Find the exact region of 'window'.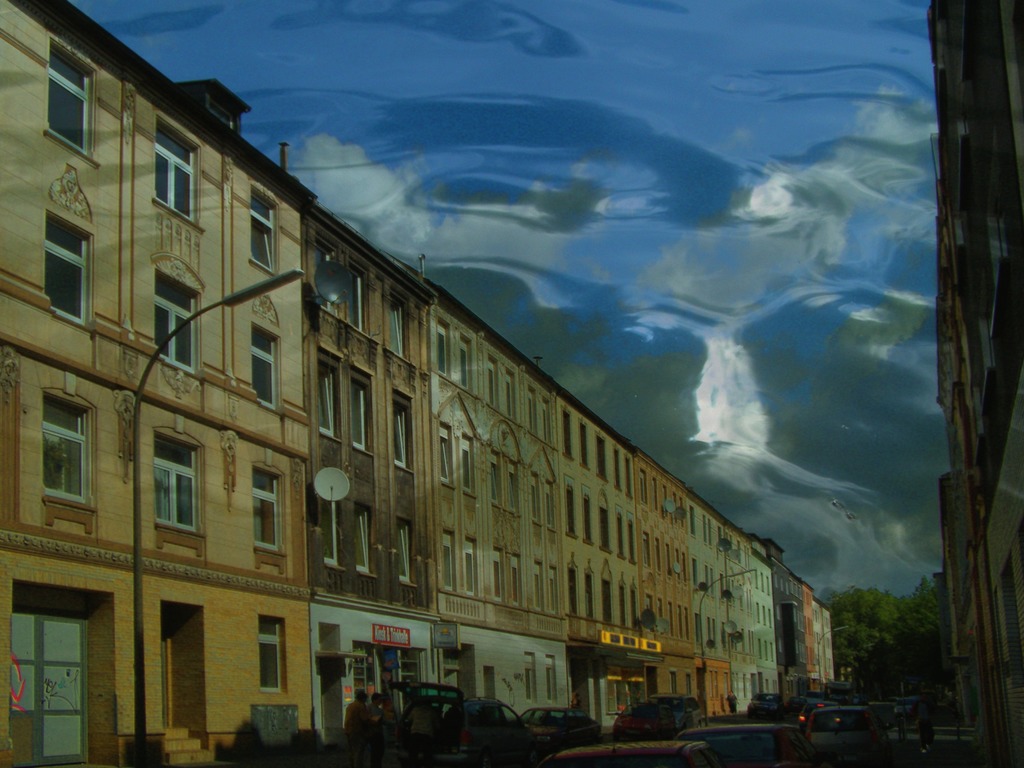
Exact region: <region>545, 477, 561, 531</region>.
